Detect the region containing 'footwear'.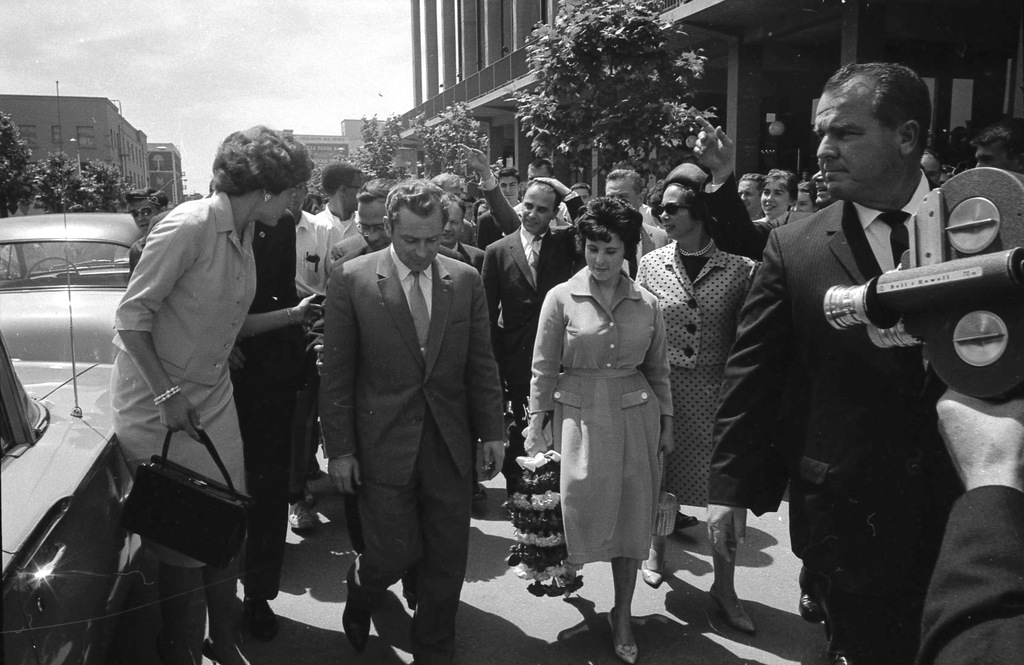
x1=244 y1=598 x2=275 y2=639.
